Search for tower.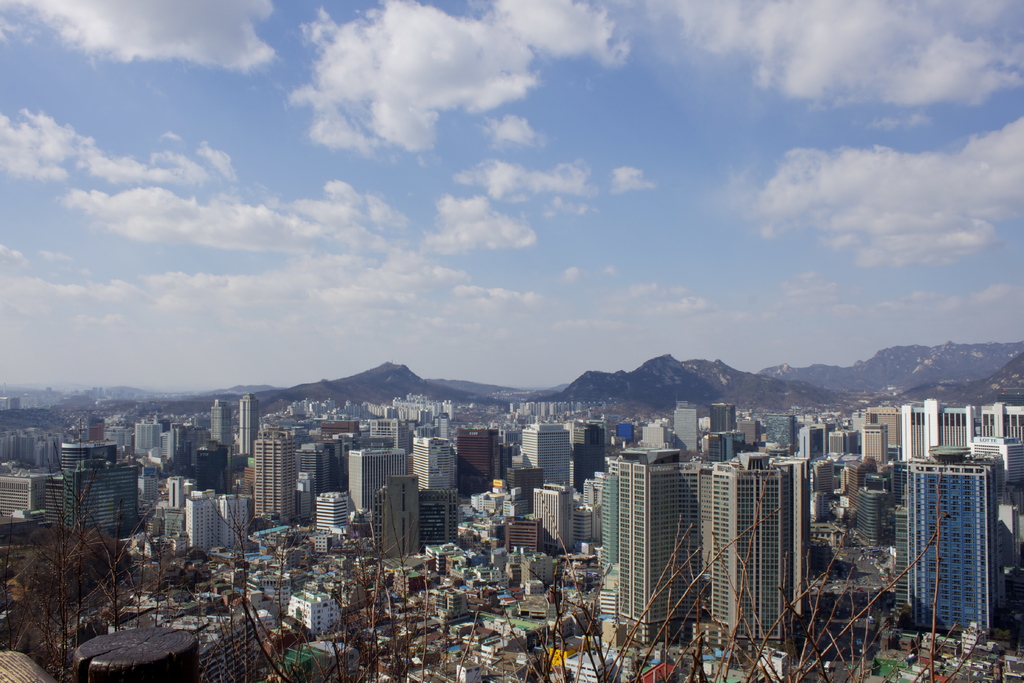
Found at x1=902, y1=393, x2=1023, y2=464.
